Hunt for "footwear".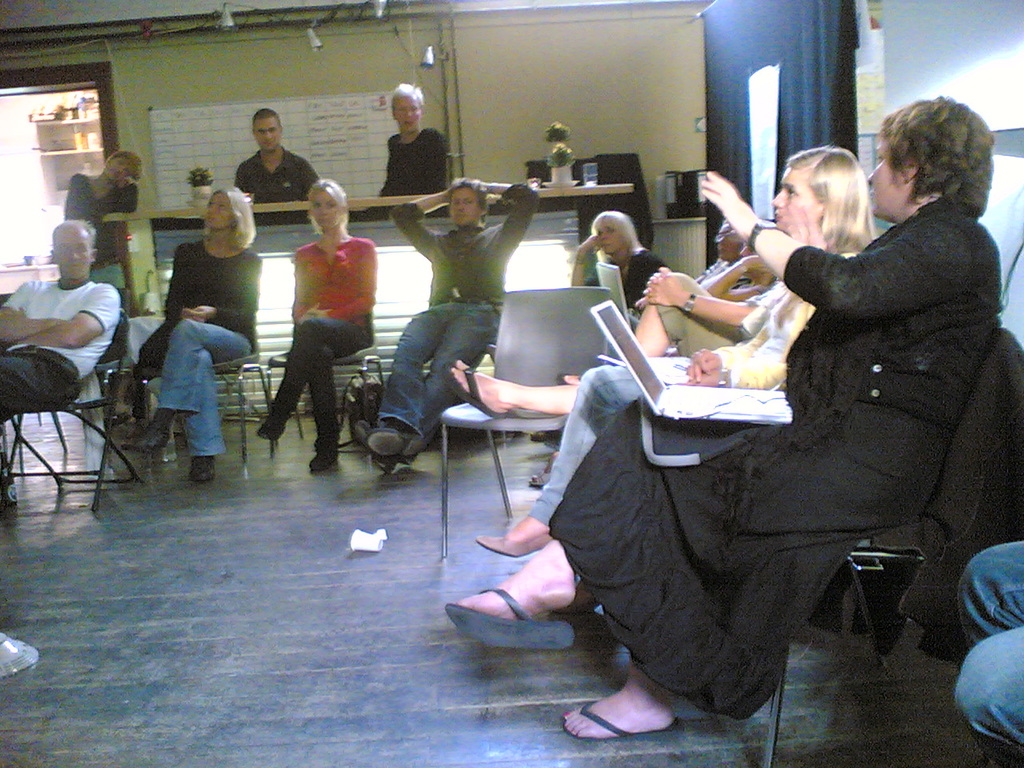
Hunted down at <box>478,534,559,556</box>.
